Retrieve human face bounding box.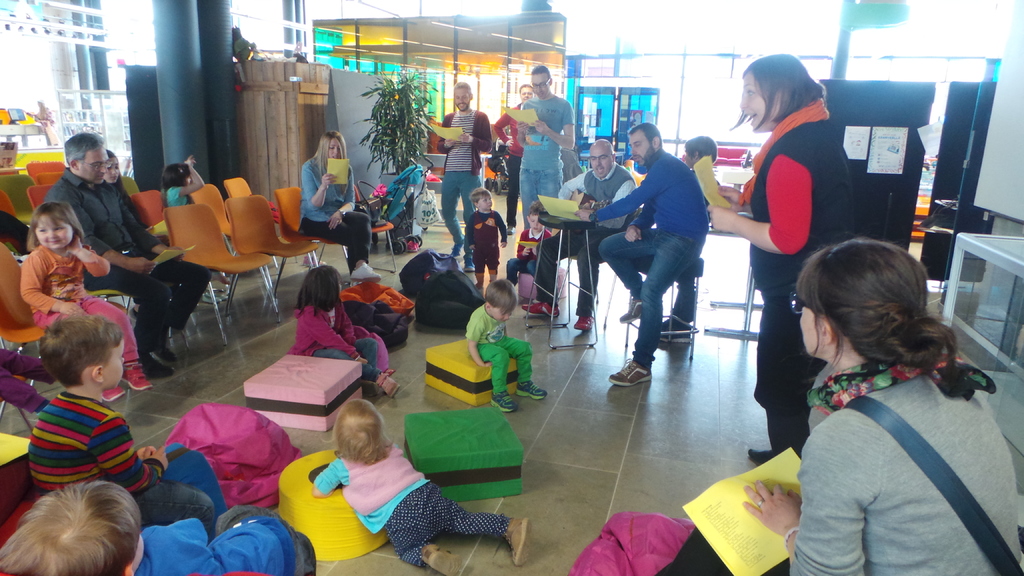
Bounding box: rect(104, 157, 120, 183).
